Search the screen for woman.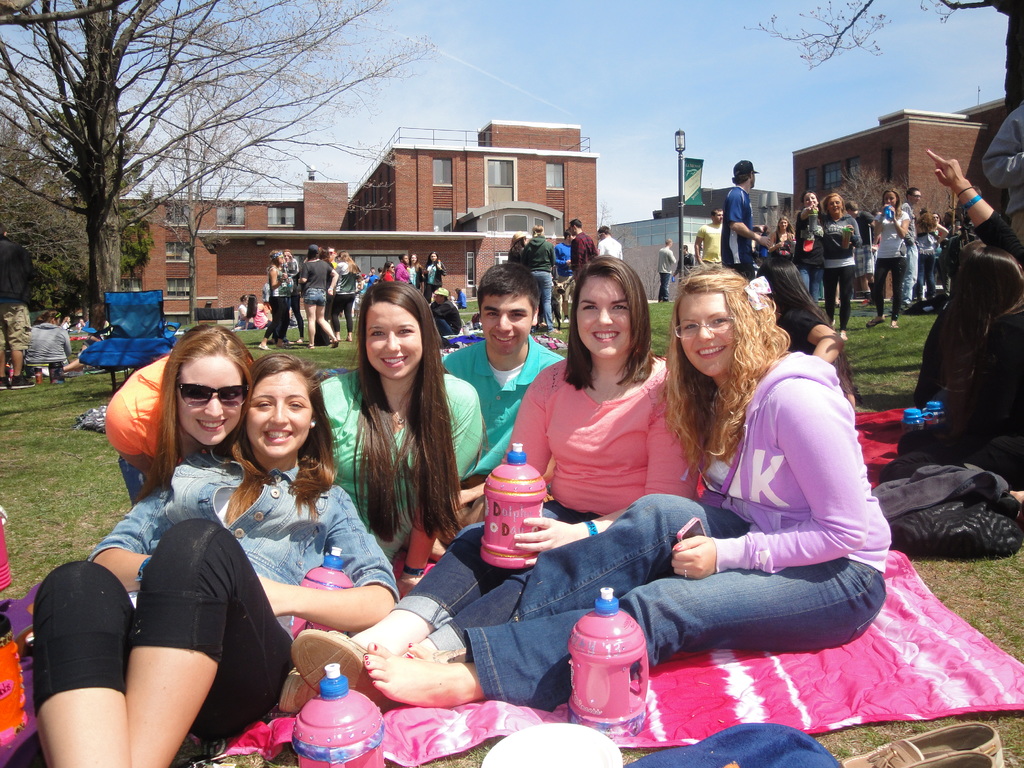
Found at x1=867, y1=184, x2=915, y2=330.
